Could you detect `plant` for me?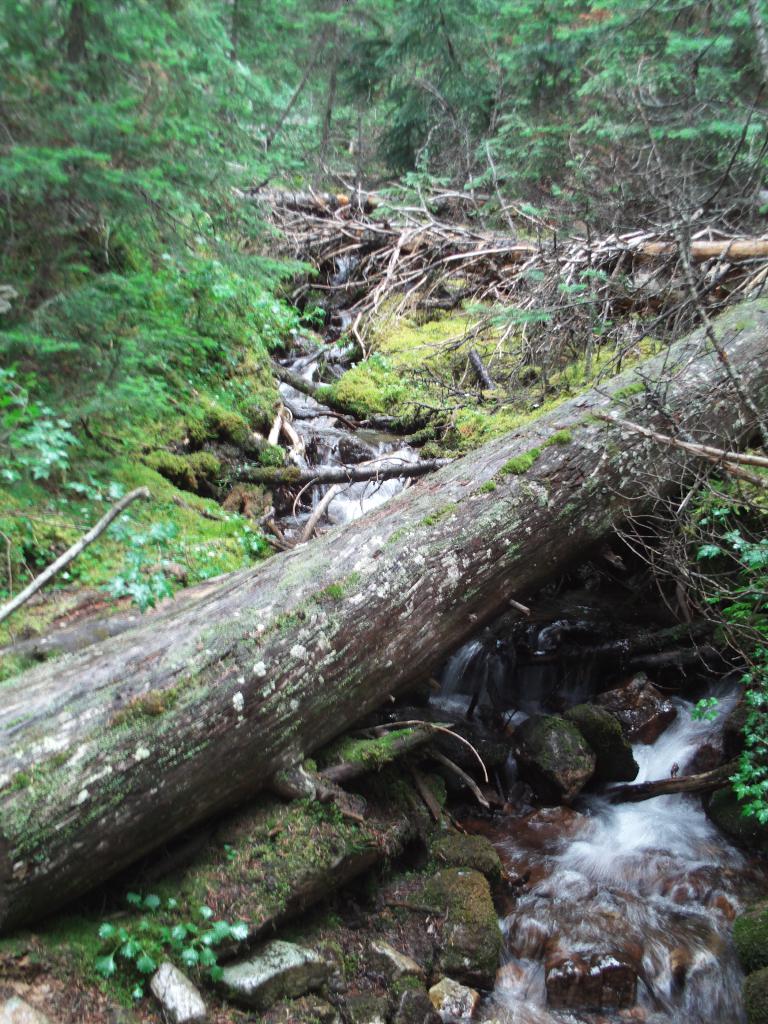
Detection result: {"left": 0, "top": 355, "right": 76, "bottom": 493}.
